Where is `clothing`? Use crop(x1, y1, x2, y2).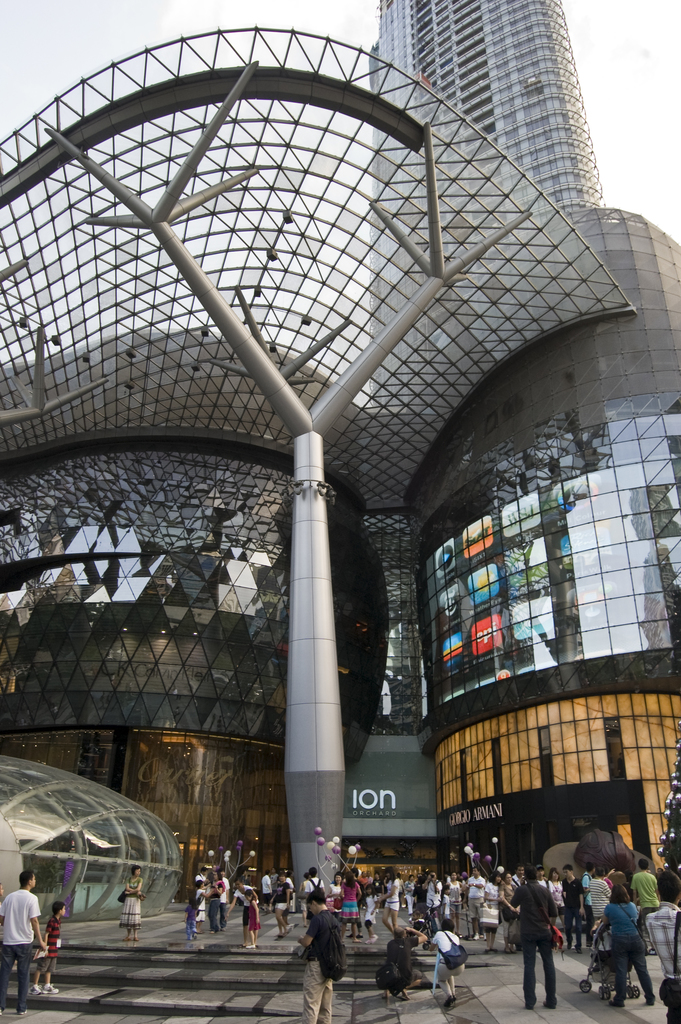
crop(0, 886, 43, 946).
